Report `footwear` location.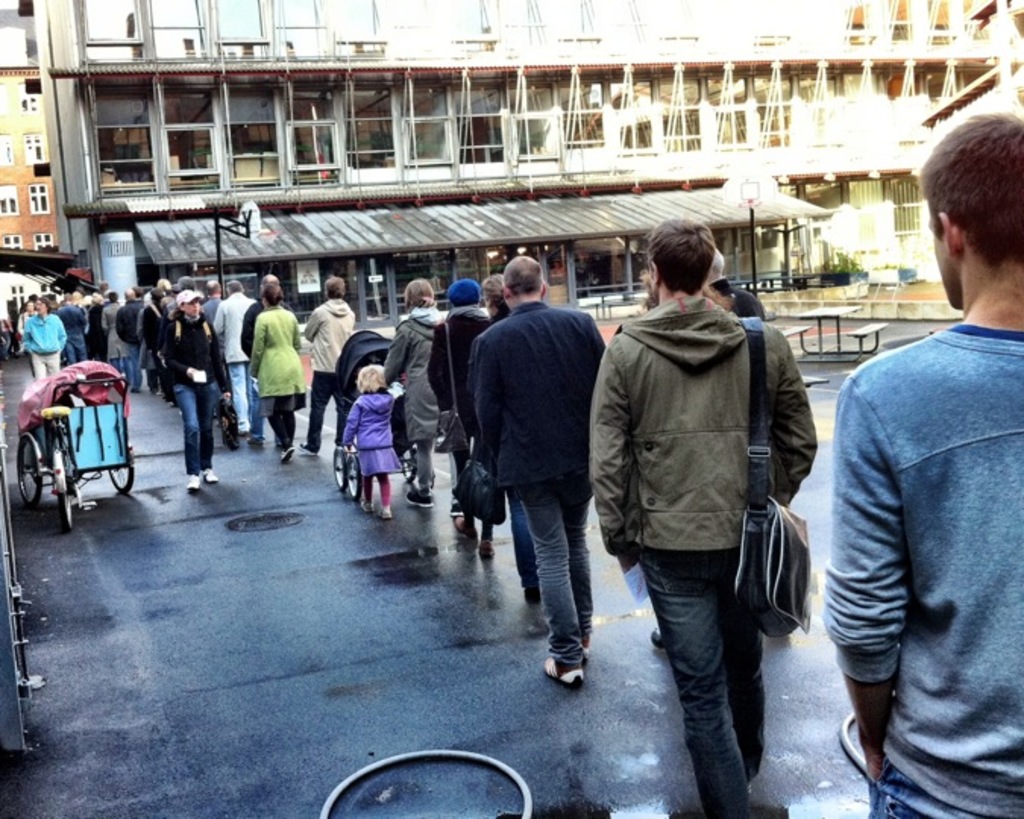
Report: bbox(203, 464, 221, 484).
